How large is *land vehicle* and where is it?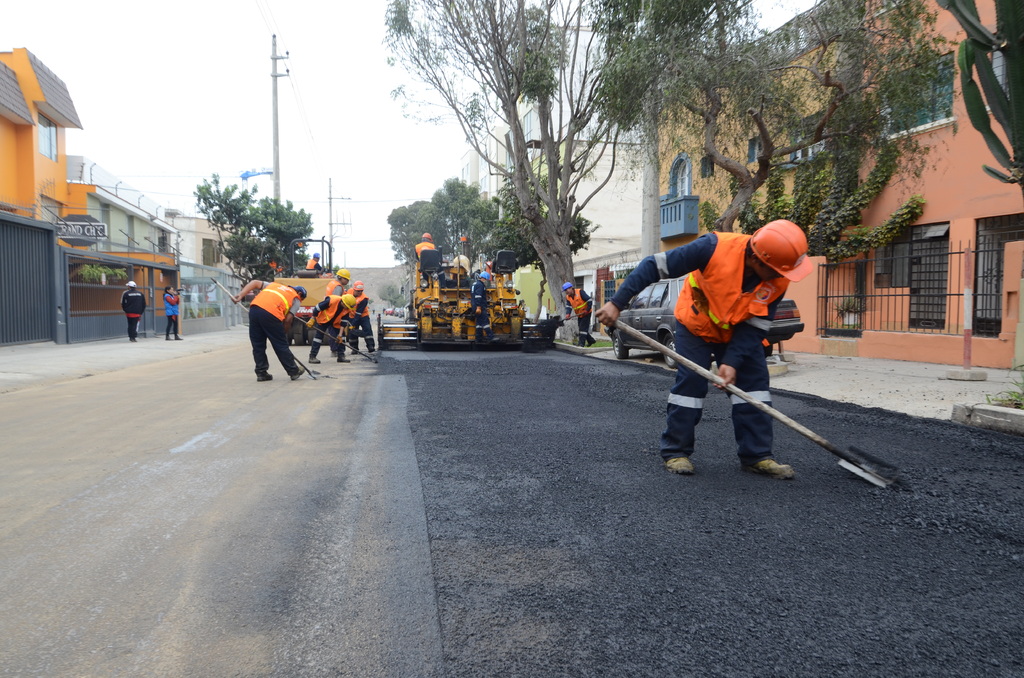
Bounding box: bbox=[597, 266, 806, 377].
